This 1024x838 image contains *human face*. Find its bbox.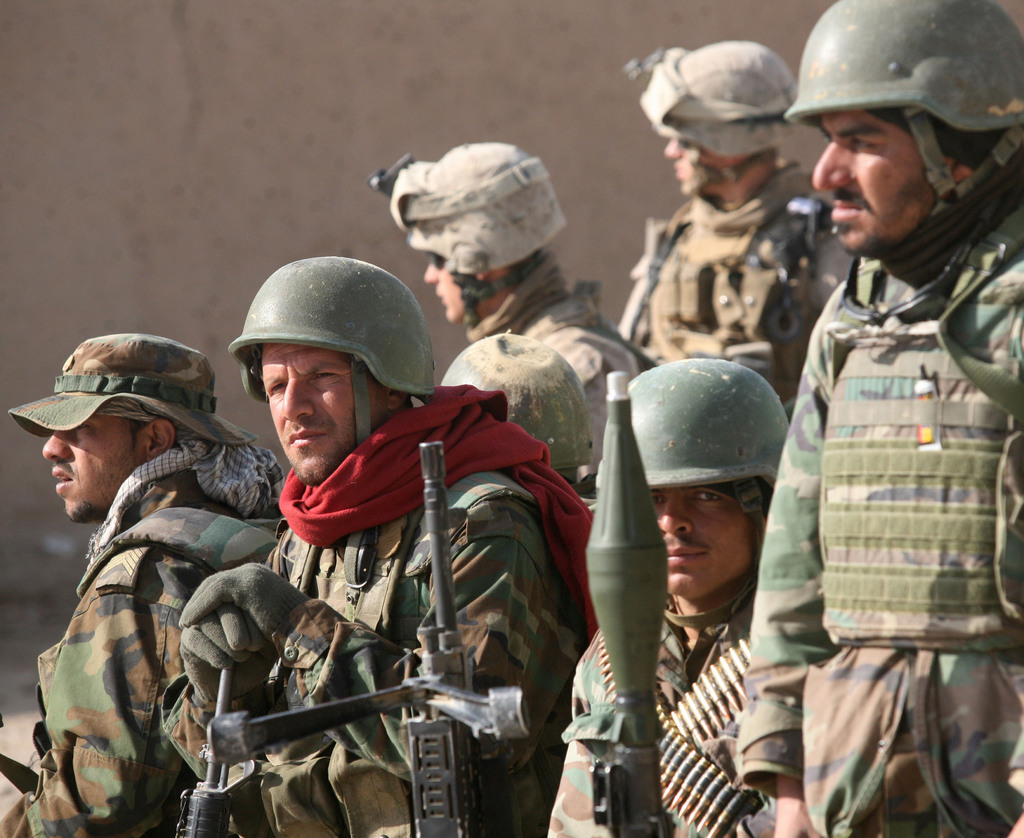
[left=809, top=111, right=929, bottom=259].
